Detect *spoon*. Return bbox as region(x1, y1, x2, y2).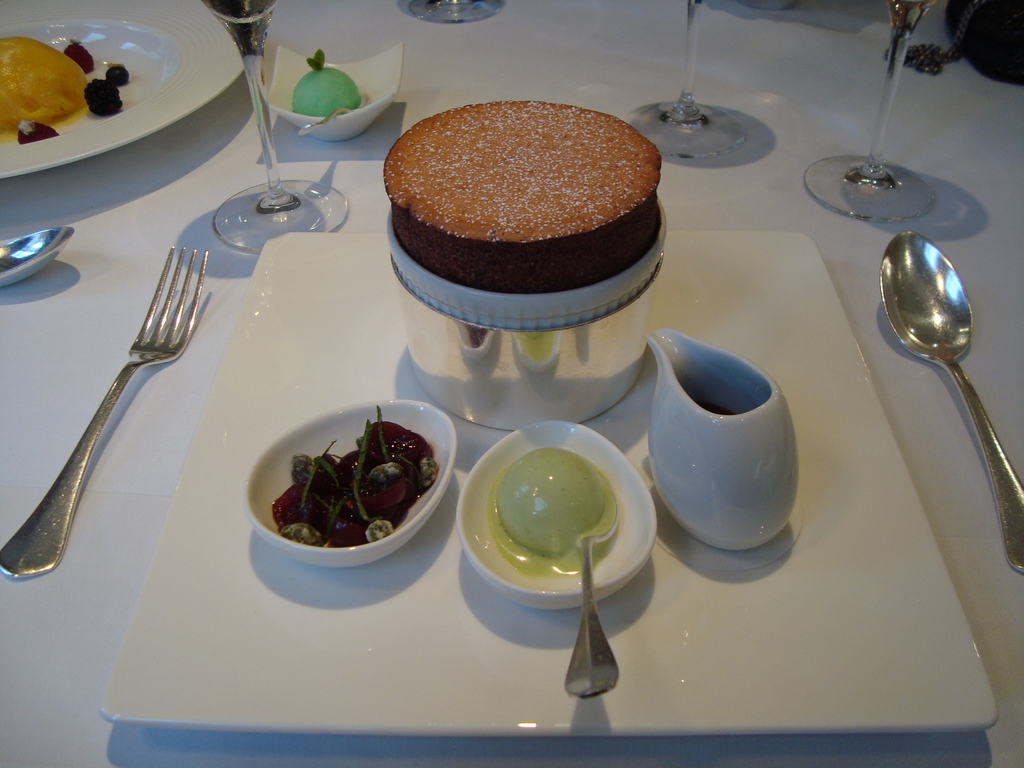
region(877, 229, 1023, 574).
